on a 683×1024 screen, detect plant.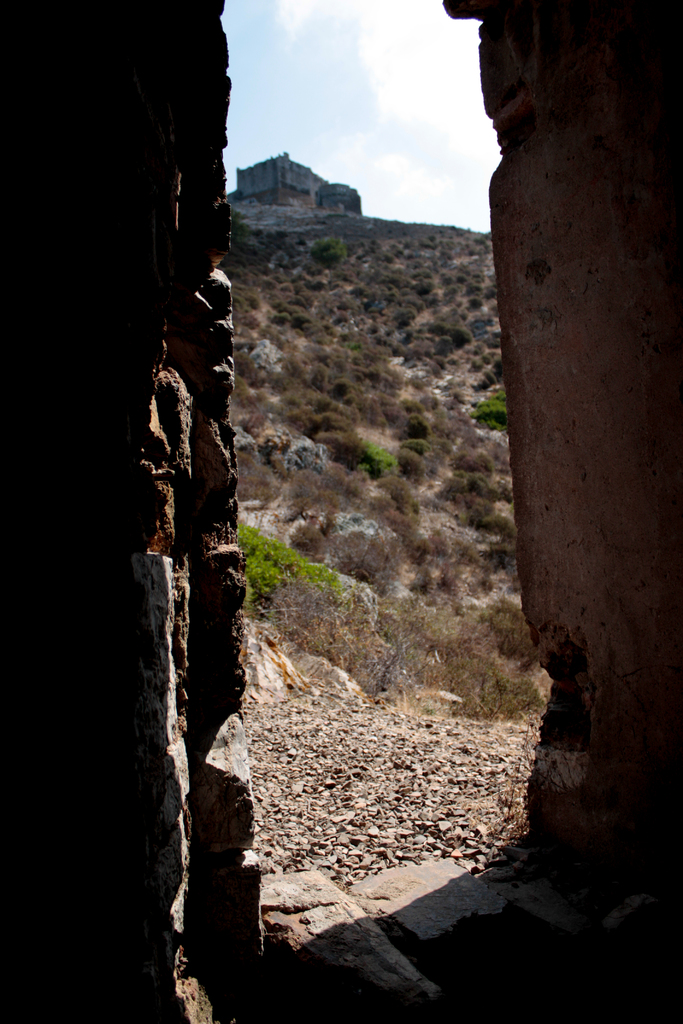
(407, 279, 432, 300).
